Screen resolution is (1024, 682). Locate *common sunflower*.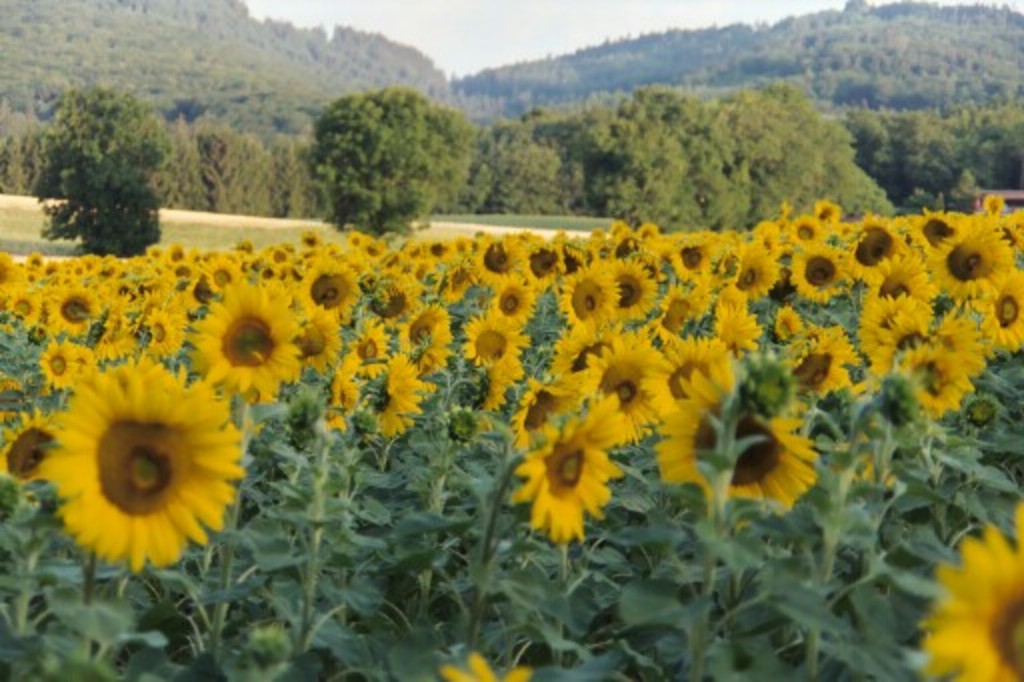
rect(512, 410, 618, 540).
